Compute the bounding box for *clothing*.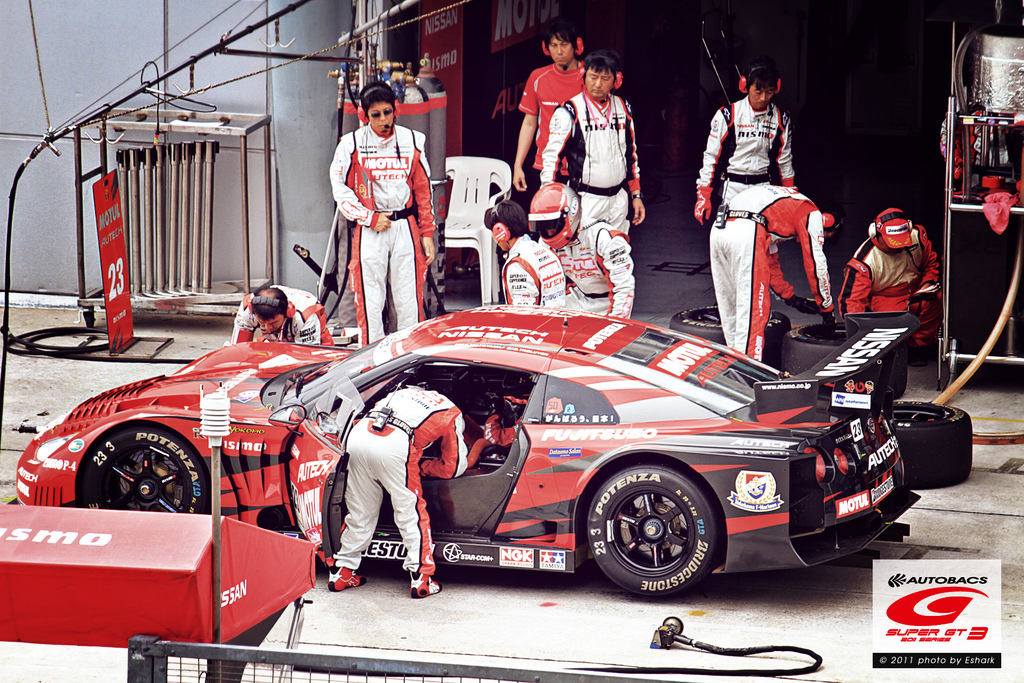
BBox(712, 179, 833, 356).
